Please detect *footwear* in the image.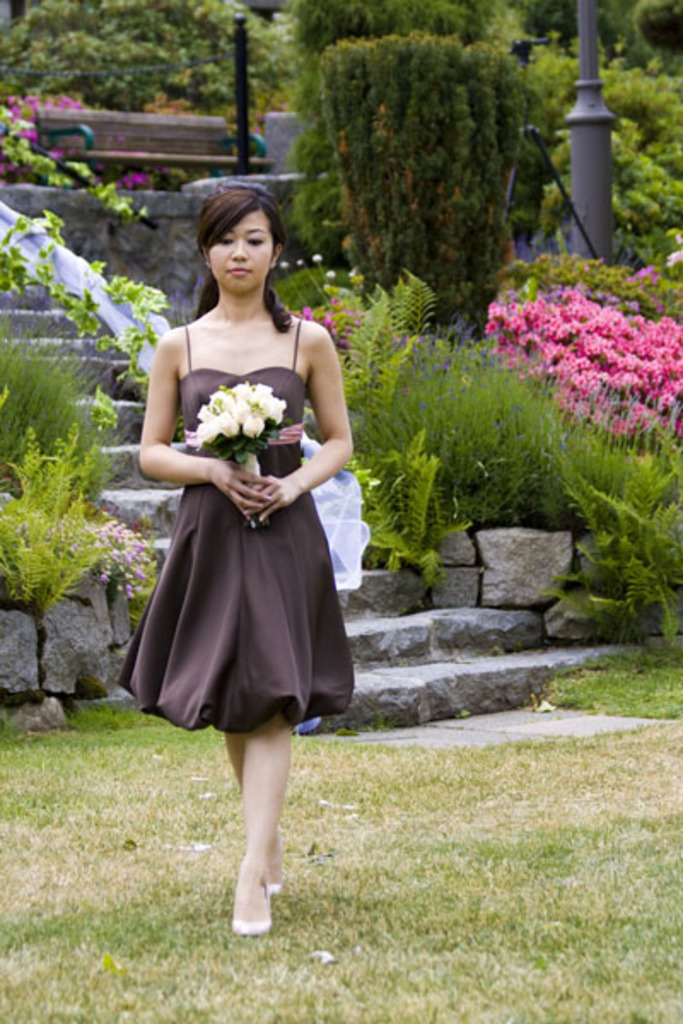
bbox(265, 876, 278, 898).
